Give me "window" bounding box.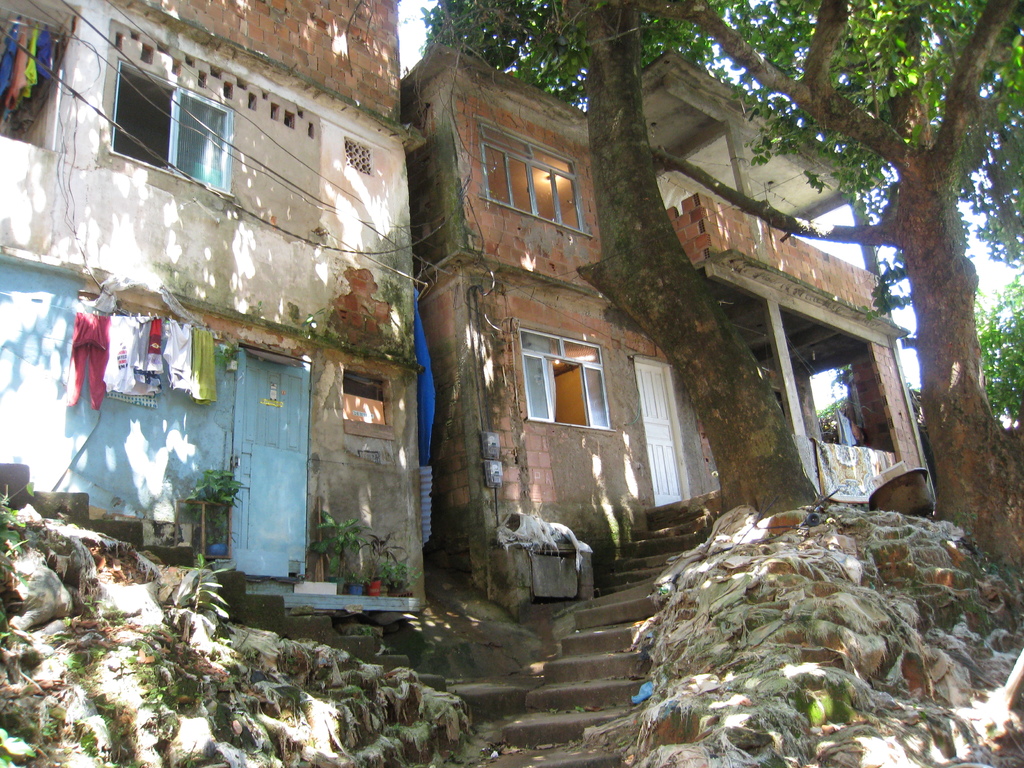
477,132,588,241.
